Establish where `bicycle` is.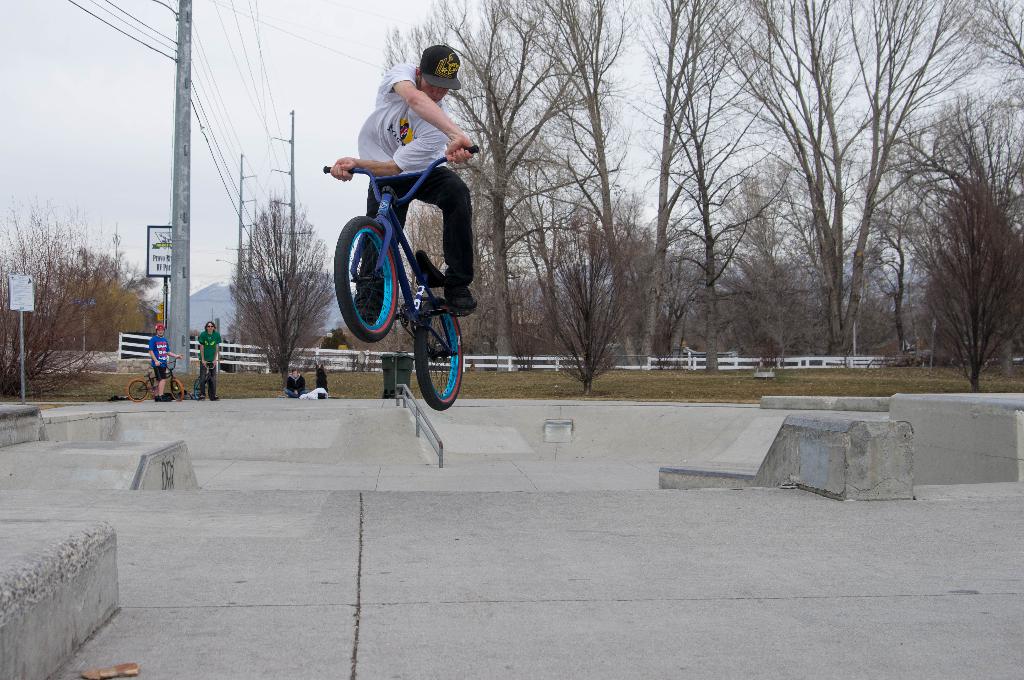
Established at select_region(192, 358, 223, 403).
